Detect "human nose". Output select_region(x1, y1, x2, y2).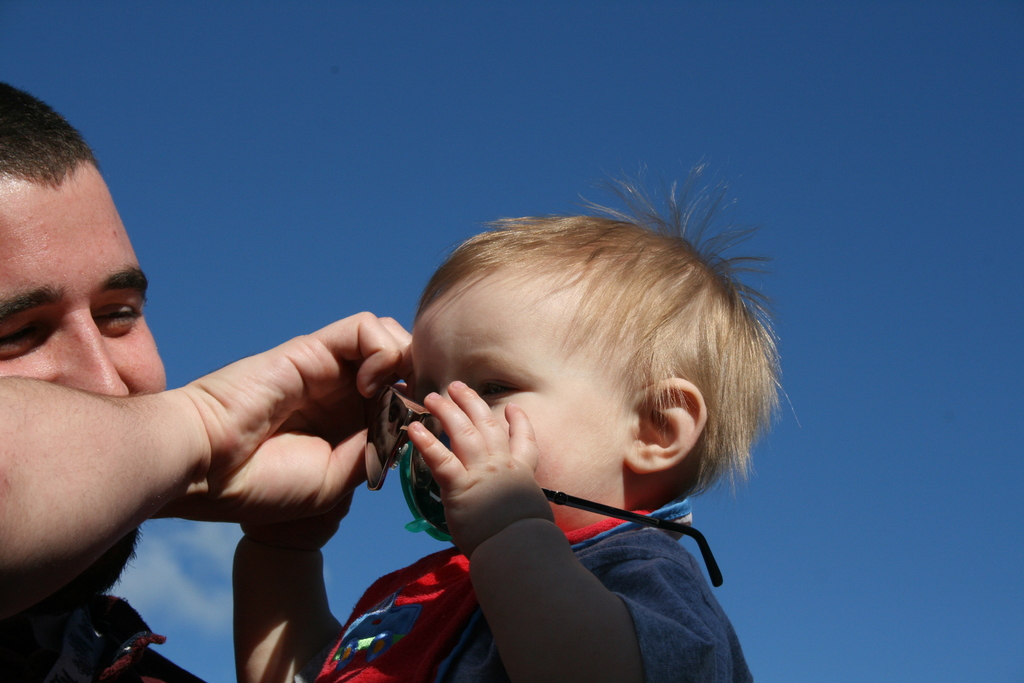
select_region(63, 305, 131, 396).
